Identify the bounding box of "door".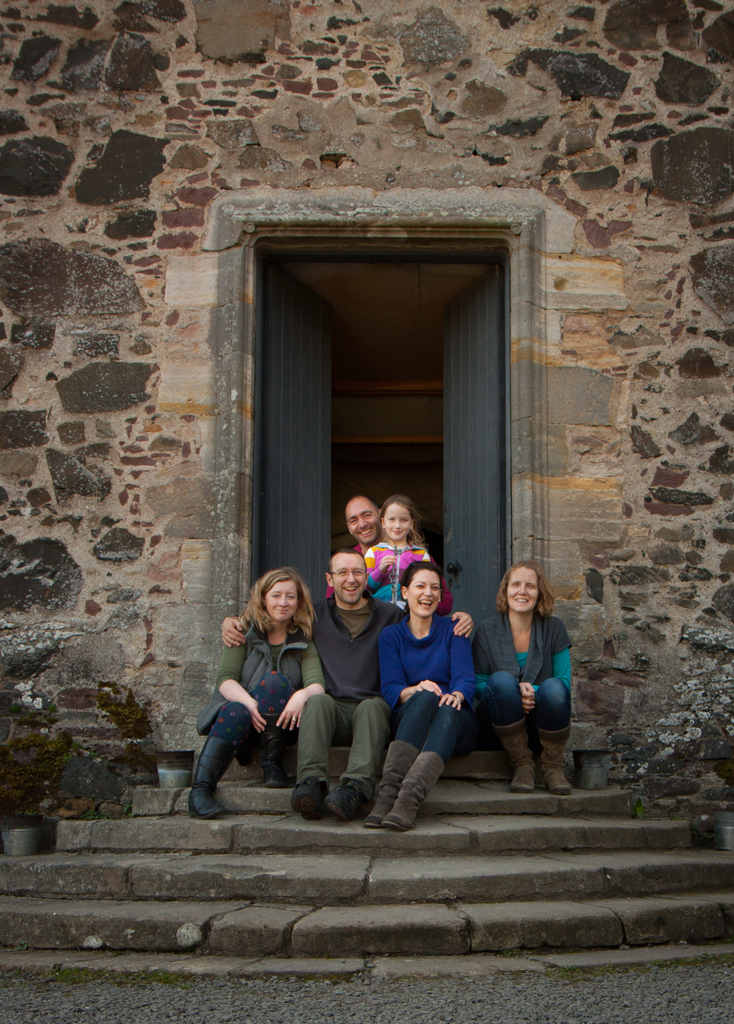
[left=255, top=258, right=332, bottom=599].
